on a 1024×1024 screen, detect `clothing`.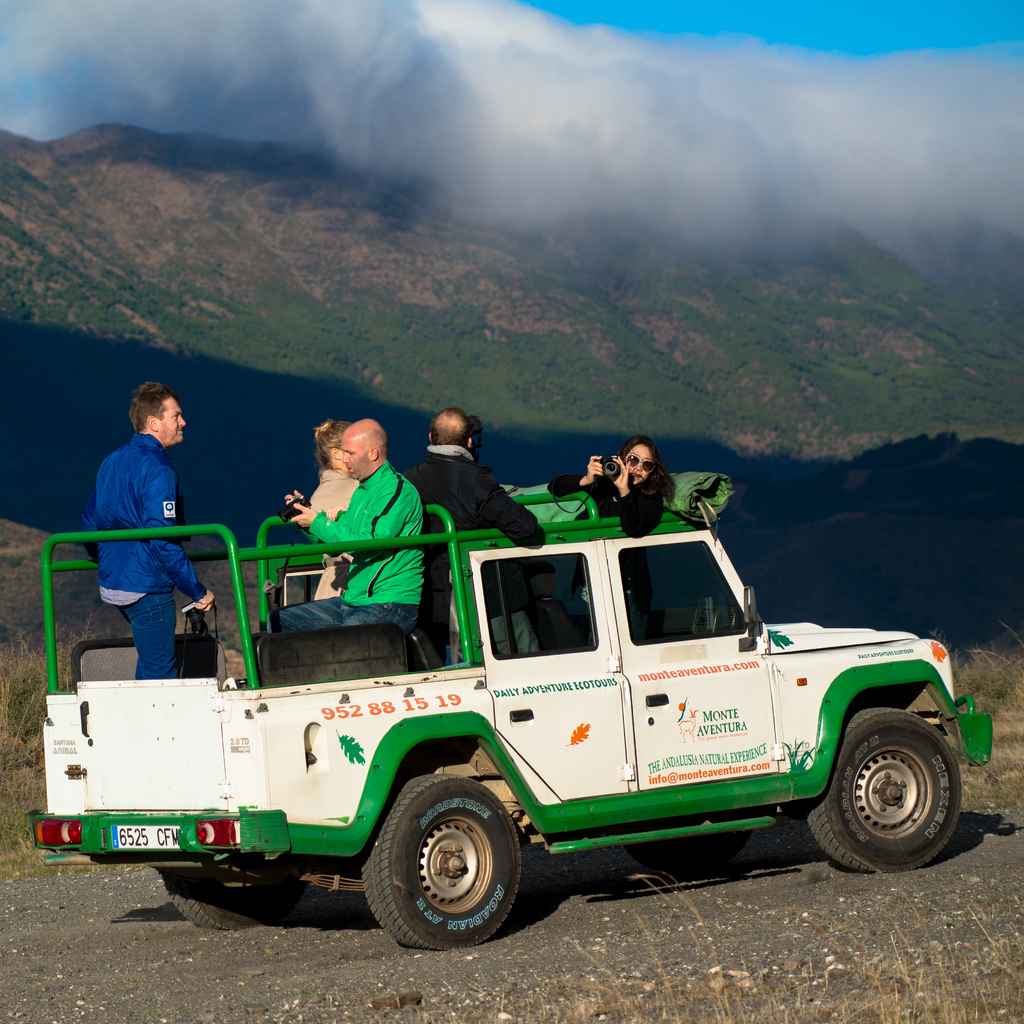
bbox=[297, 458, 362, 540].
